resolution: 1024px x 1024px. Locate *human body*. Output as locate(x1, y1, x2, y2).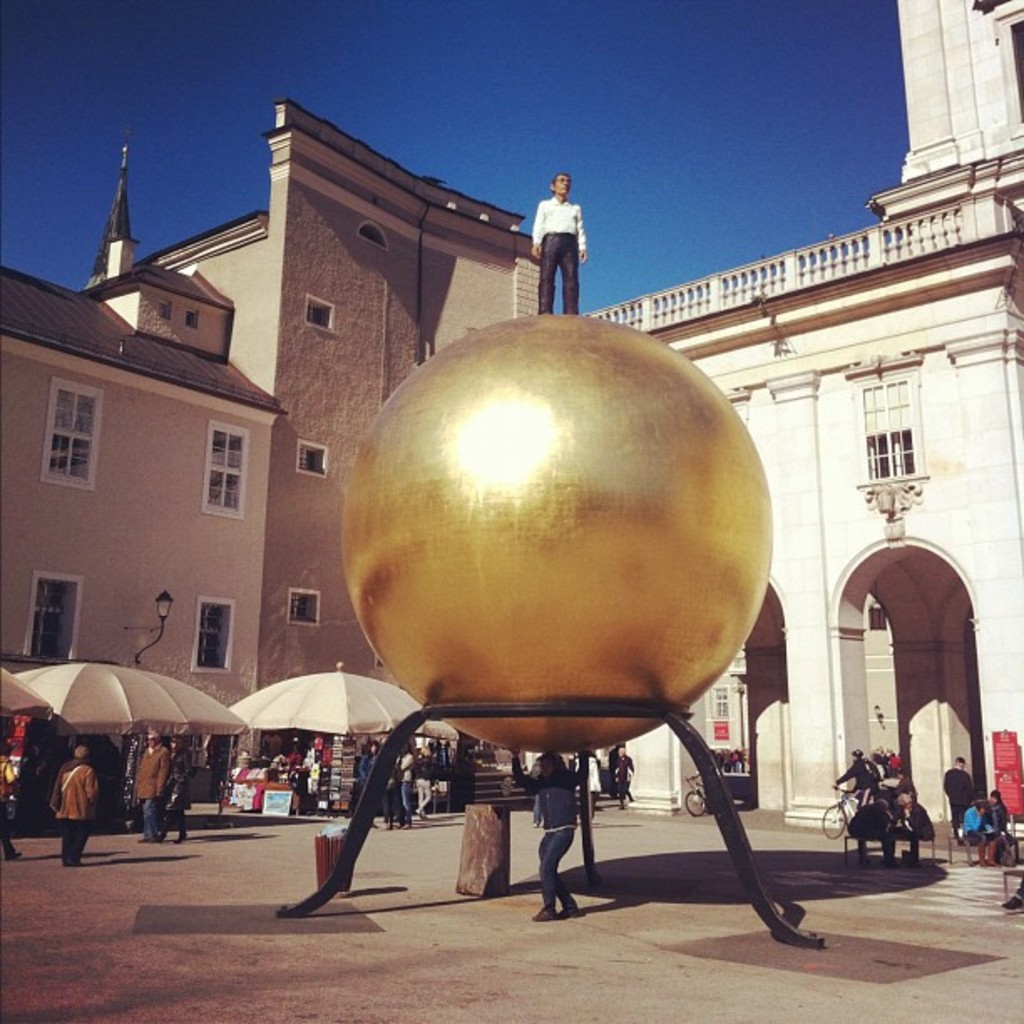
locate(875, 751, 890, 768).
